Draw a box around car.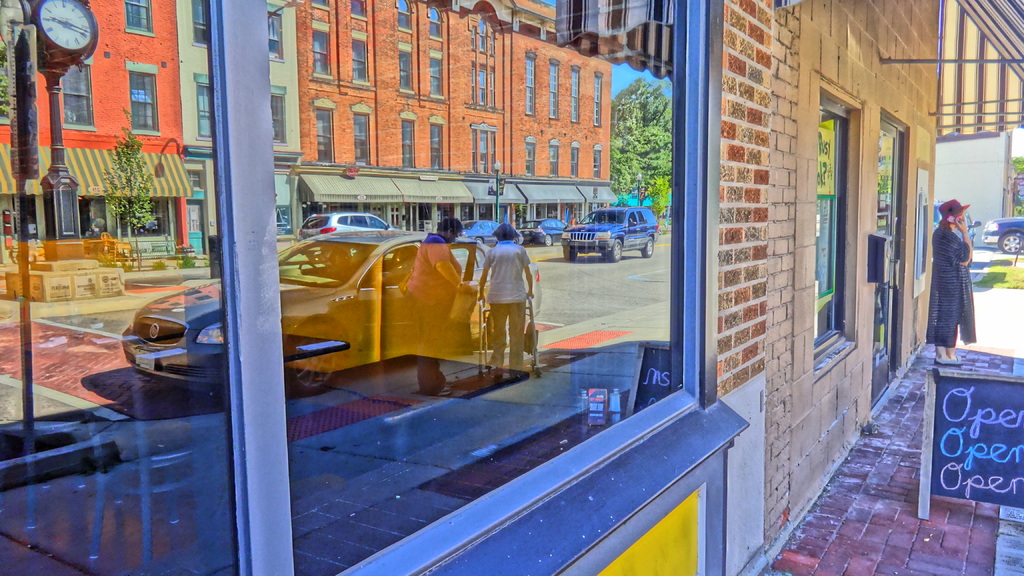
select_region(516, 217, 566, 249).
